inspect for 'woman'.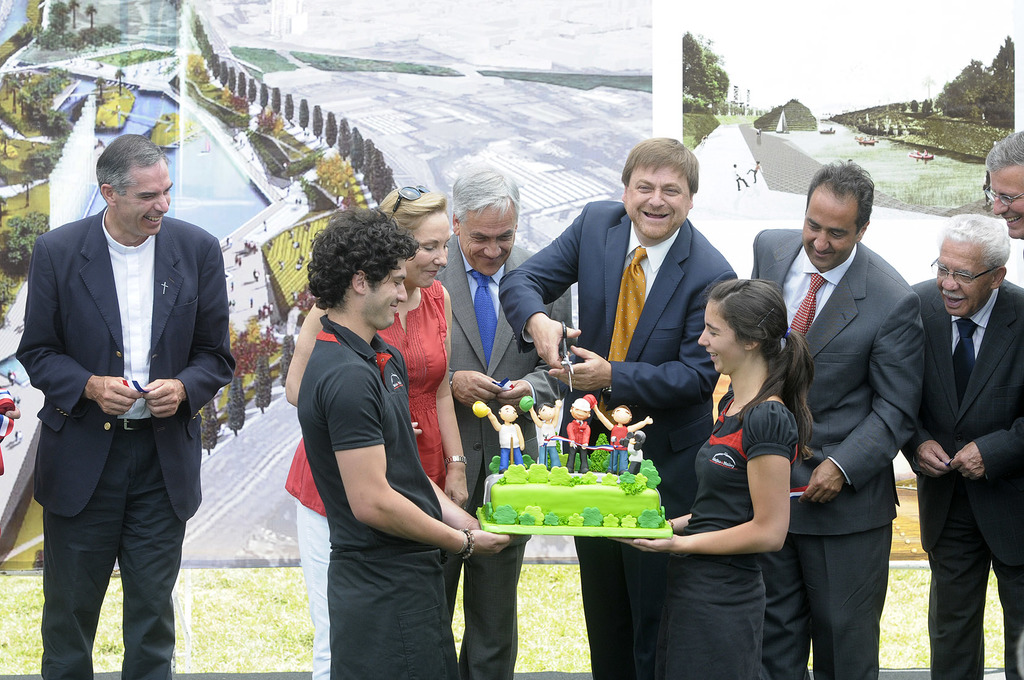
Inspection: 285 184 468 679.
